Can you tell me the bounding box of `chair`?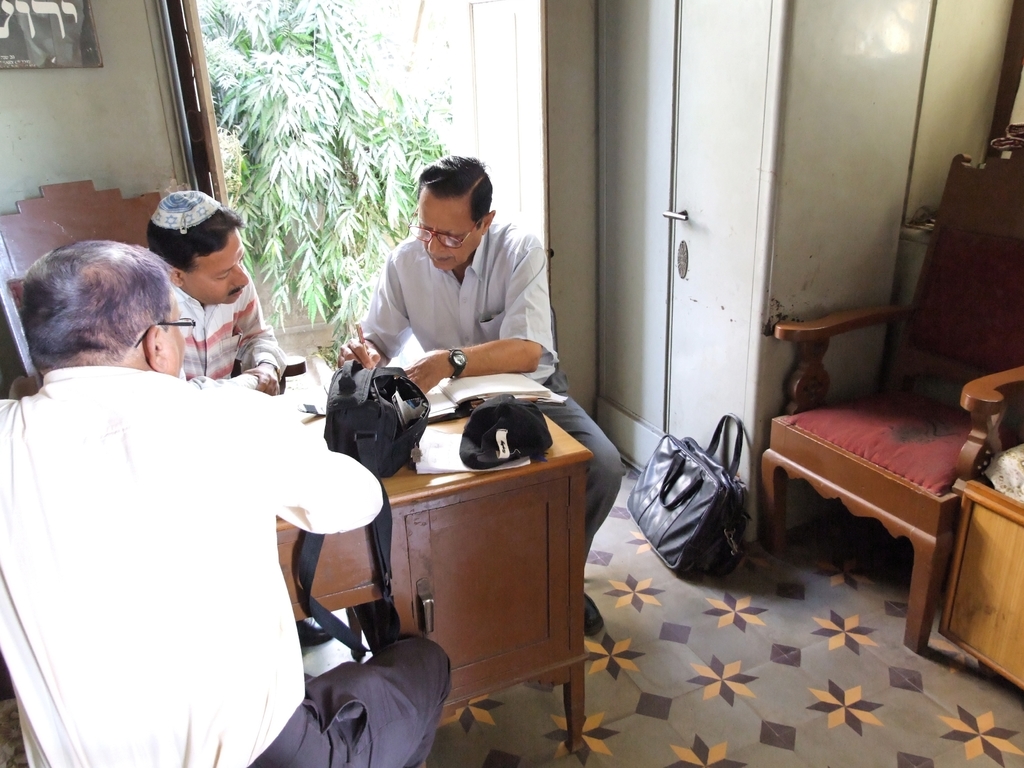
(764,268,1017,668).
